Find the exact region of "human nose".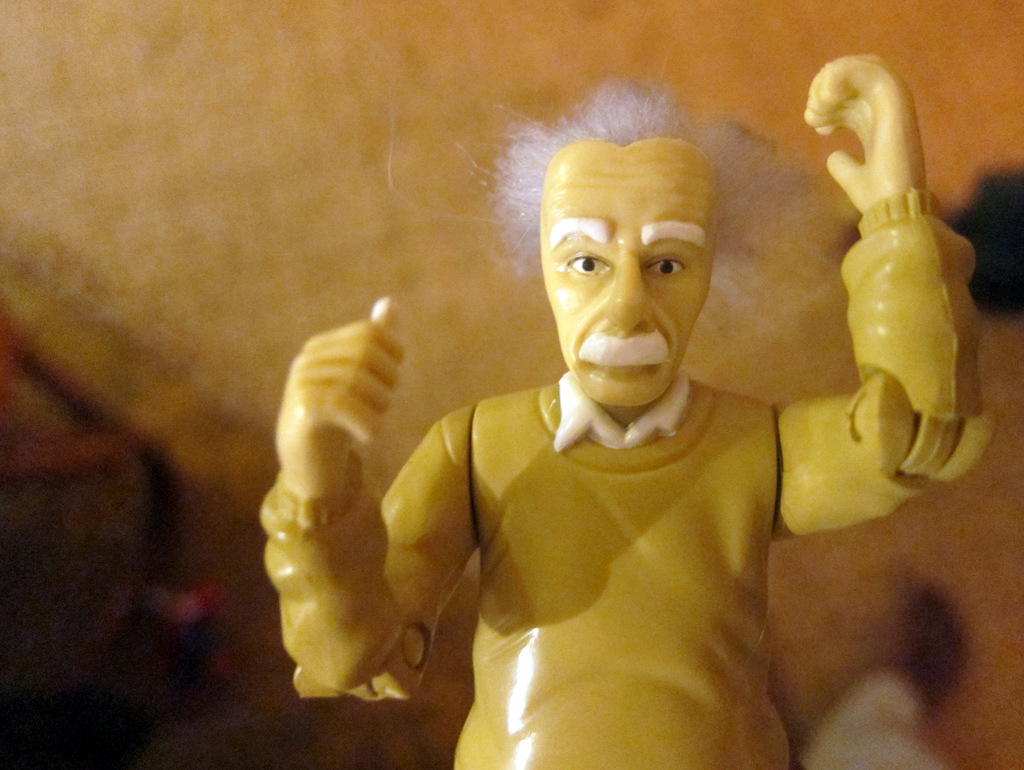
Exact region: {"x1": 604, "y1": 258, "x2": 655, "y2": 333}.
